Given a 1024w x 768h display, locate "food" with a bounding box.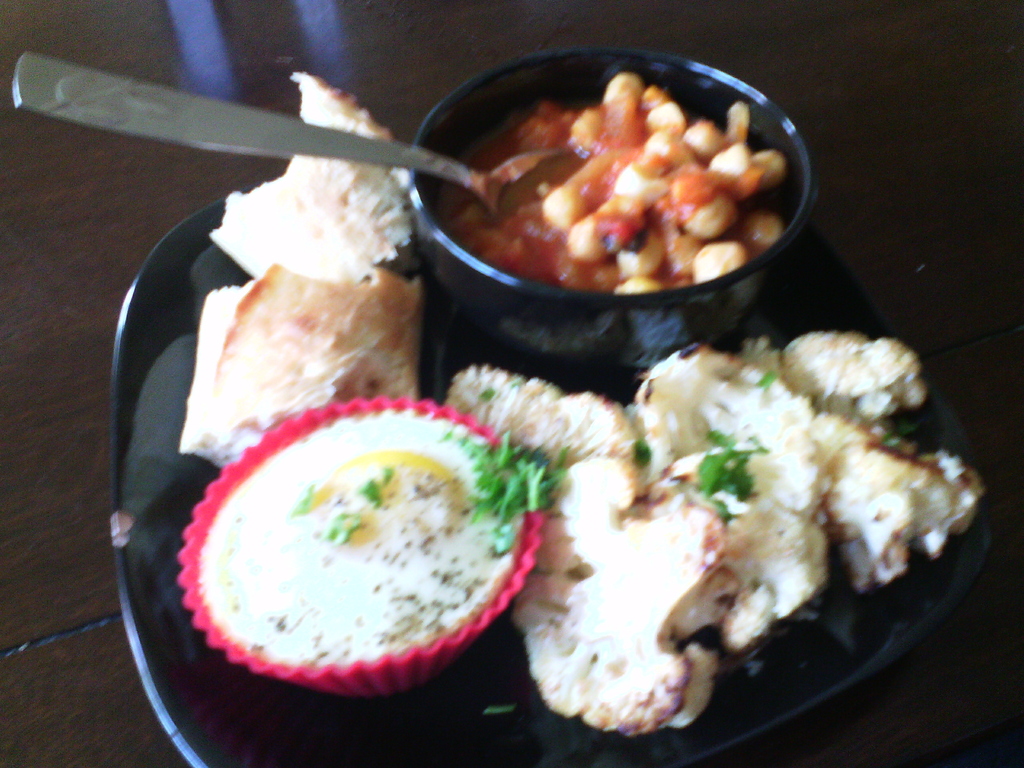
Located: <box>173,254,426,472</box>.
